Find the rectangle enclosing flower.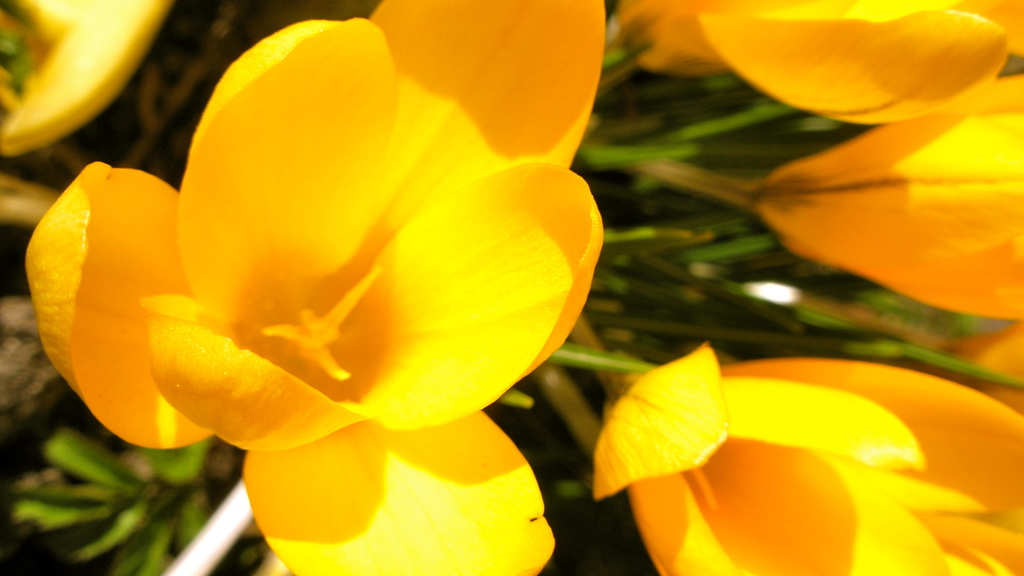
bbox=[753, 67, 1023, 319].
